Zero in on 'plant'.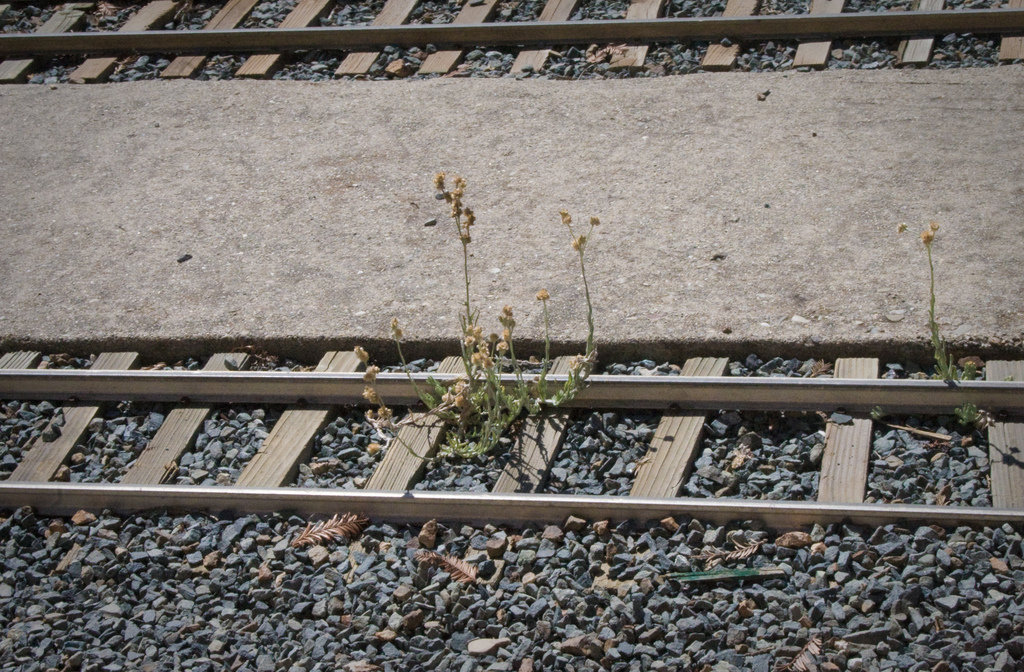
Zeroed in: 348:170:601:461.
